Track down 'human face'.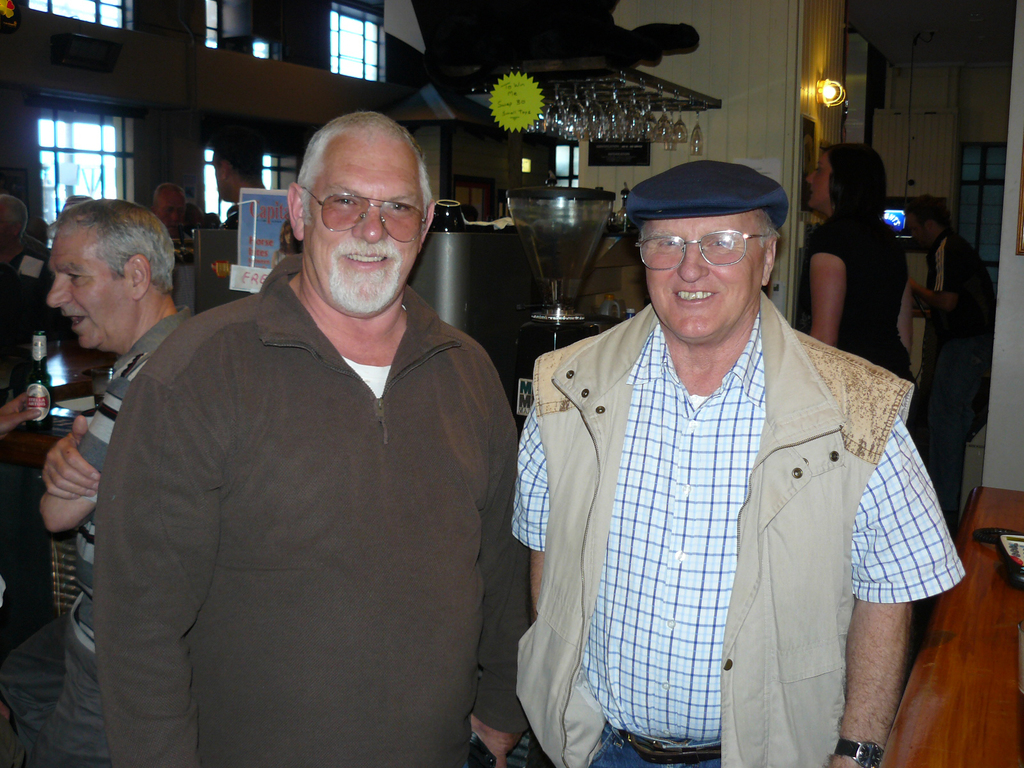
Tracked to <box>47,225,128,351</box>.
